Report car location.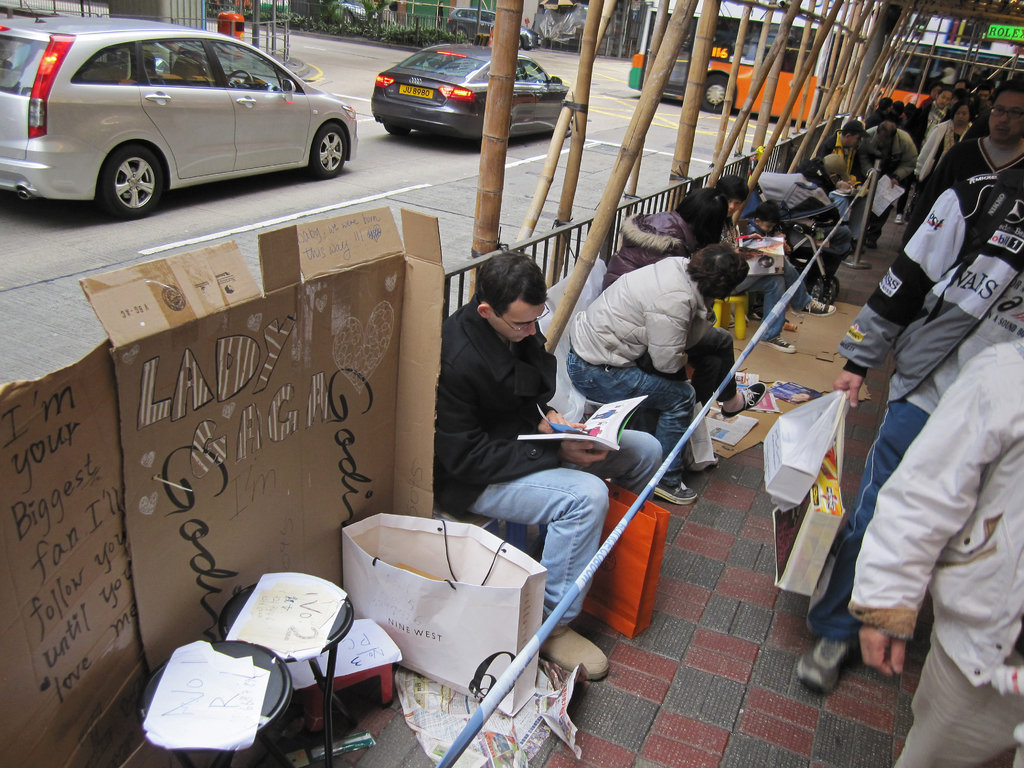
Report: 0:11:362:173.
